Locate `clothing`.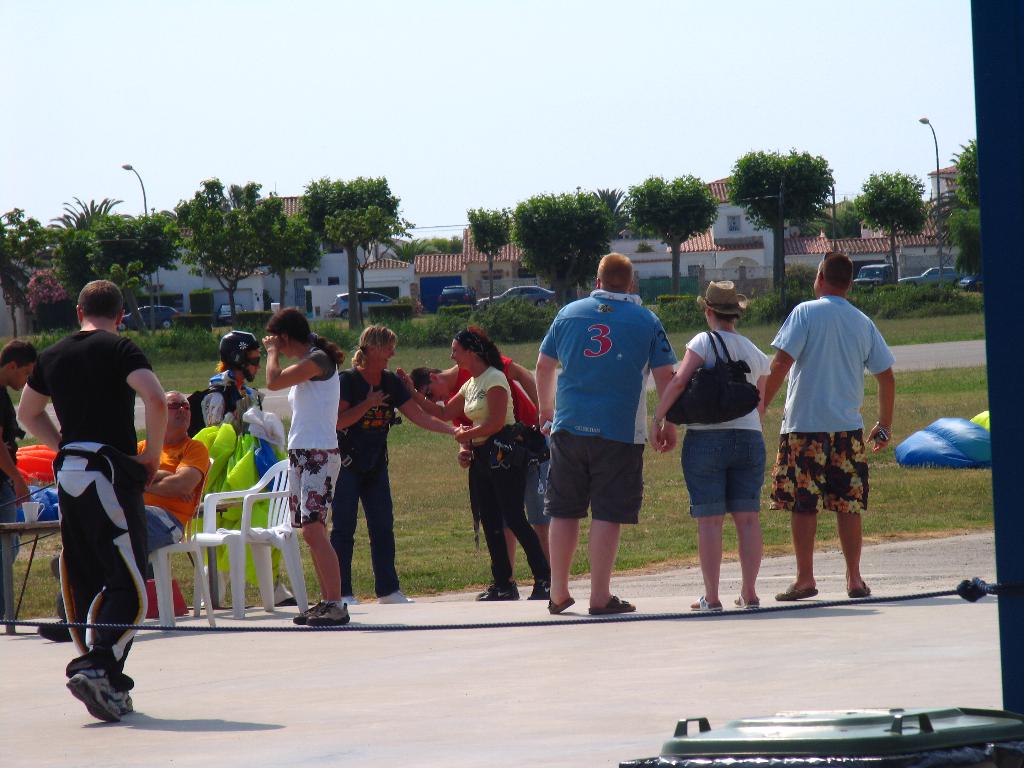
Bounding box: Rect(0, 380, 31, 625).
